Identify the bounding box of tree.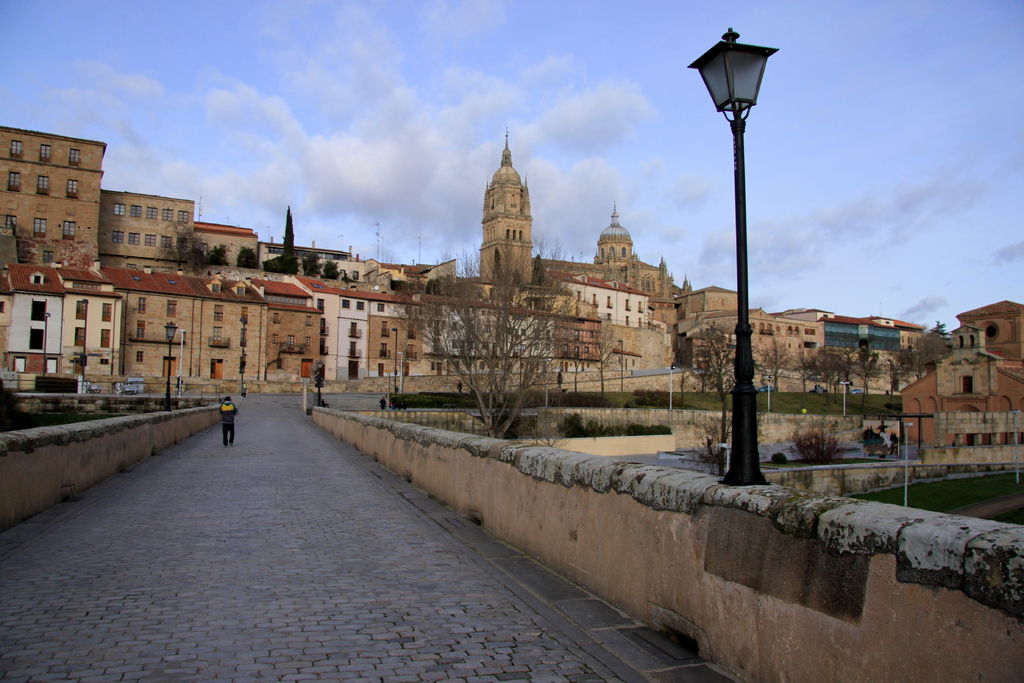
[x1=673, y1=324, x2=740, y2=451].
